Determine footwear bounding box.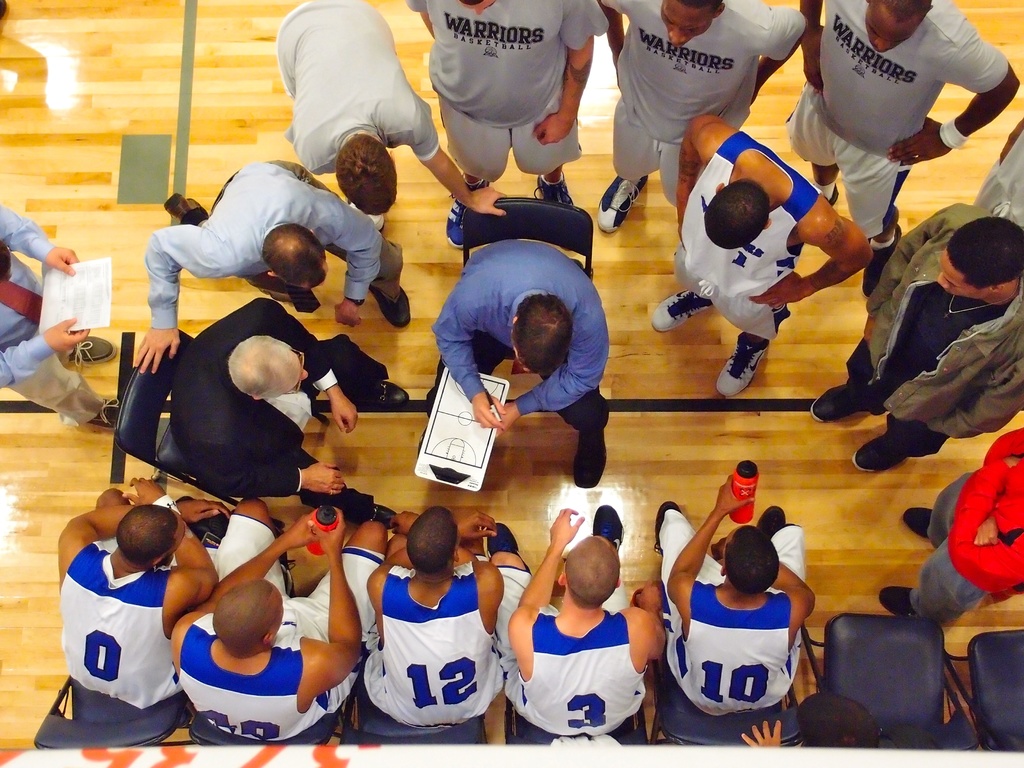
Determined: <bbox>852, 431, 906, 476</bbox>.
